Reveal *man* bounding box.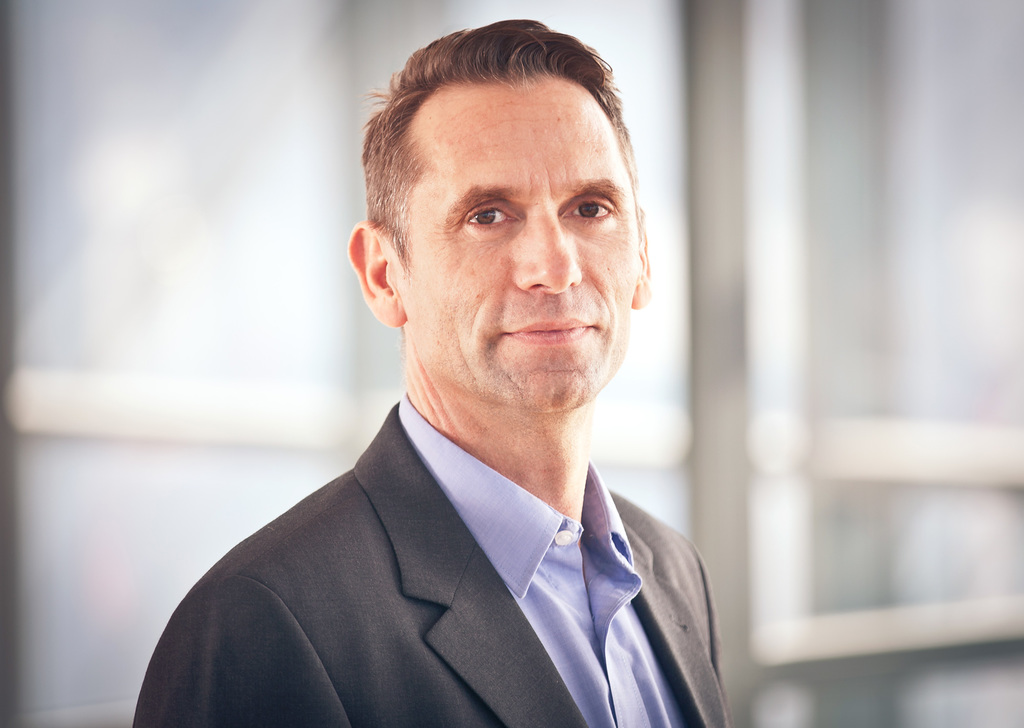
Revealed: BBox(111, 47, 785, 713).
